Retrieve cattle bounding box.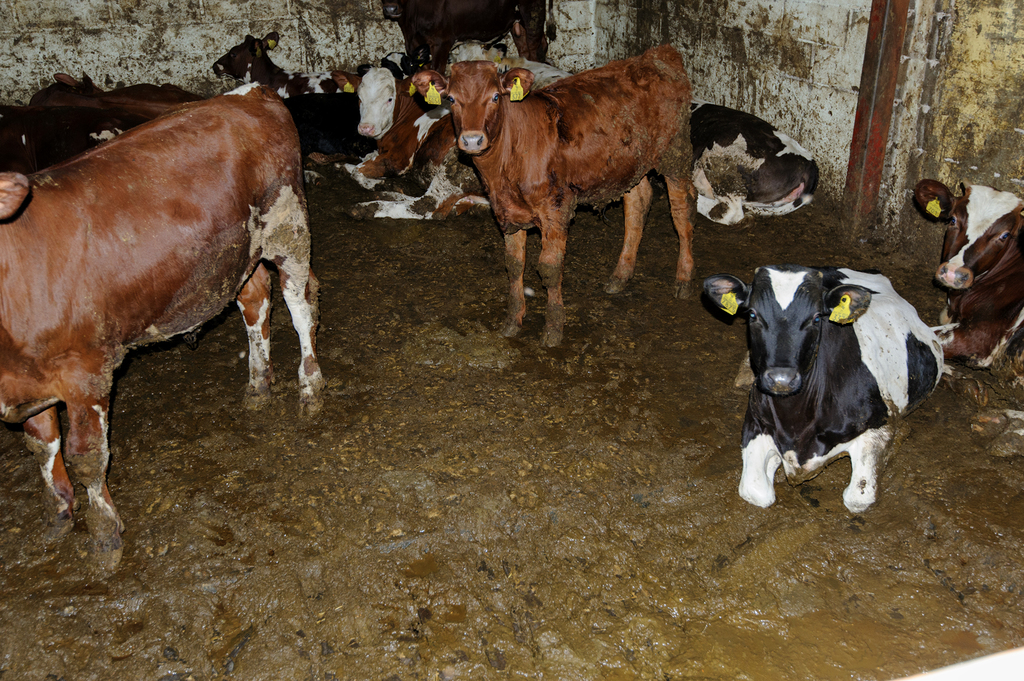
Bounding box: [410,38,699,341].
